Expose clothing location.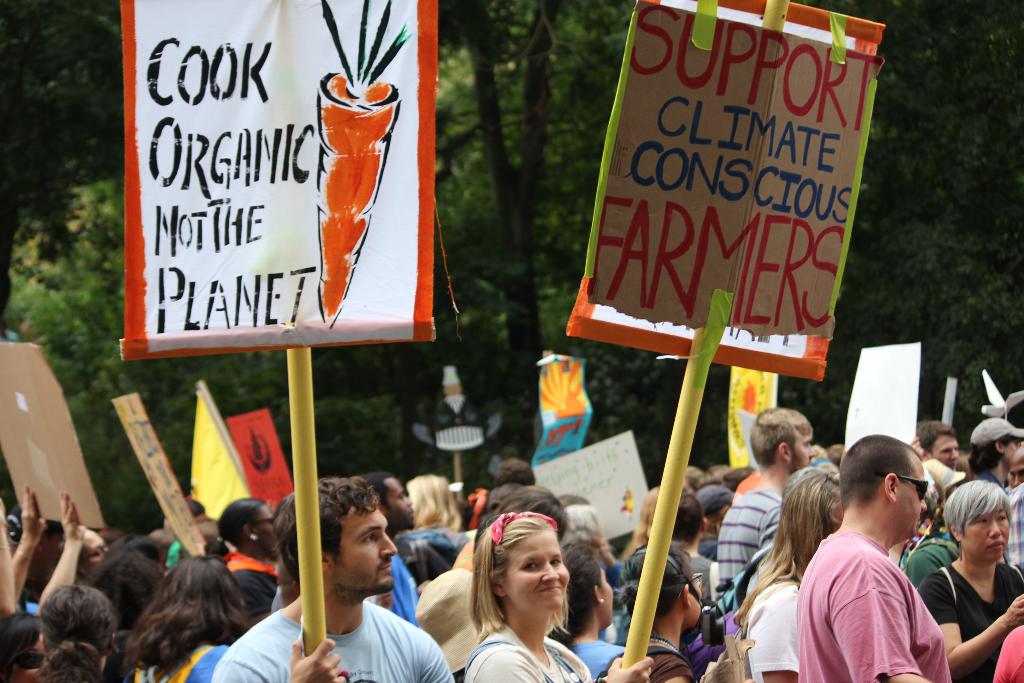
Exposed at BBox(468, 618, 593, 682).
